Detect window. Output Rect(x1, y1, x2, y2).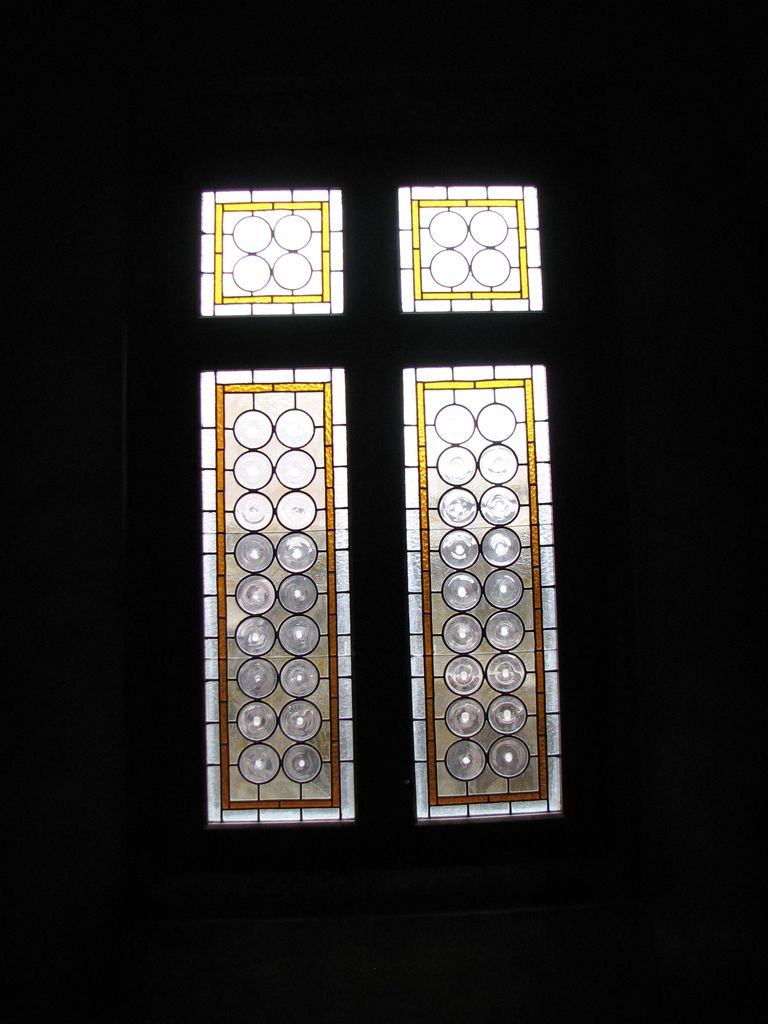
Rect(396, 186, 544, 311).
